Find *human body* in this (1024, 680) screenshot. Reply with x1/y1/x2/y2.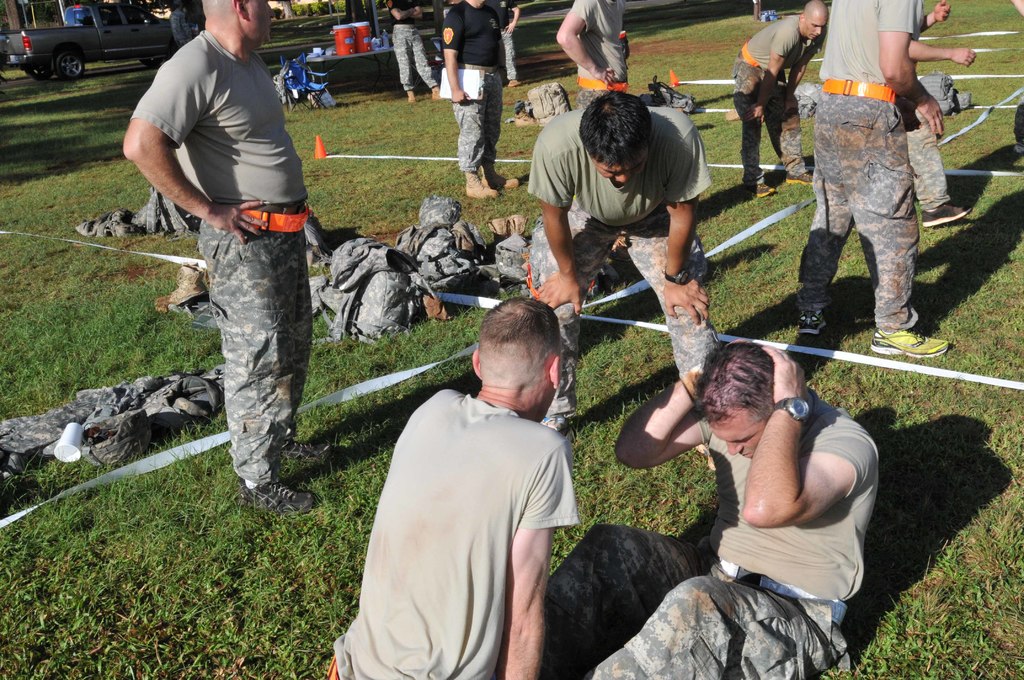
790/0/968/360.
